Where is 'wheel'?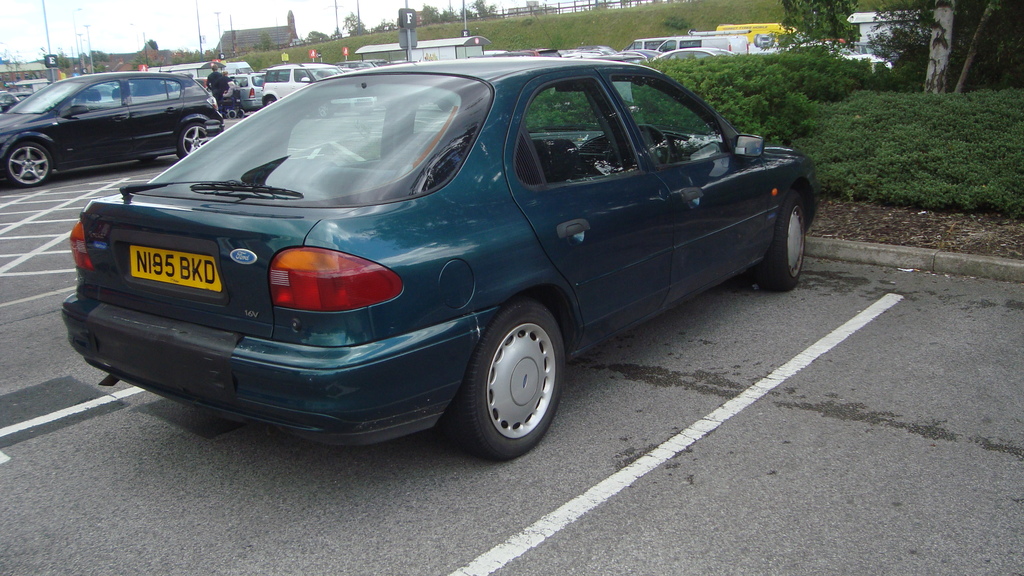
(755, 189, 806, 291).
